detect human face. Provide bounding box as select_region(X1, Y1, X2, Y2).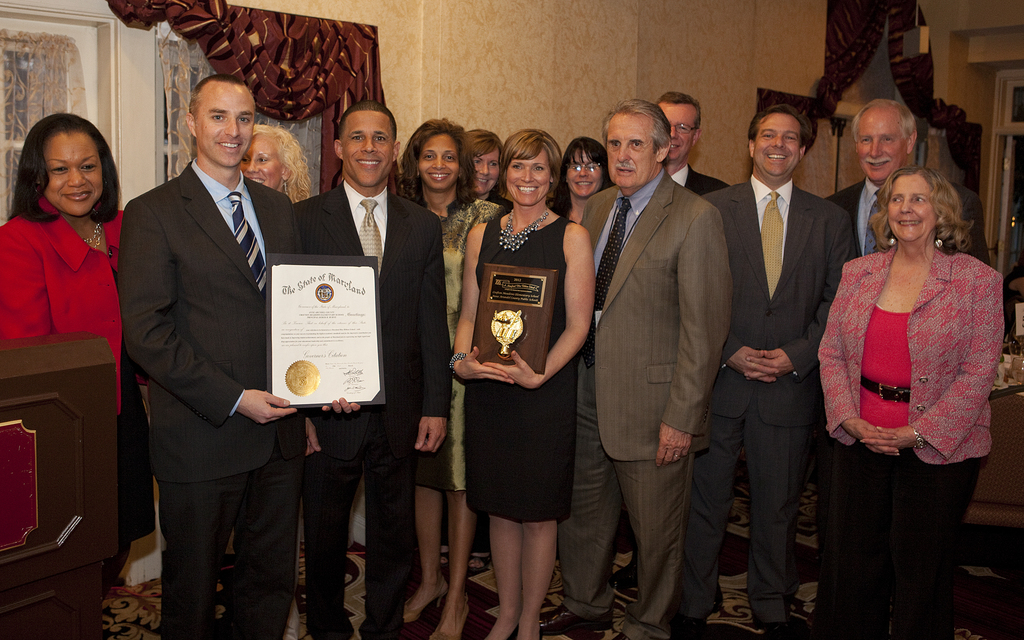
select_region(239, 132, 283, 189).
